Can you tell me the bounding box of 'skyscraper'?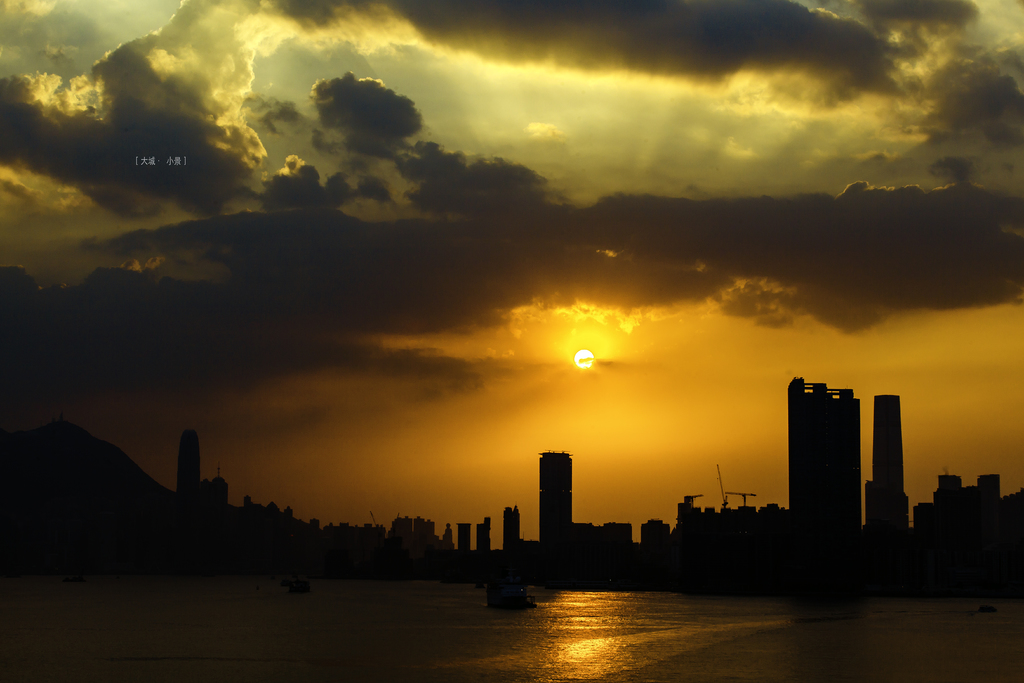
[173,431,204,516].
